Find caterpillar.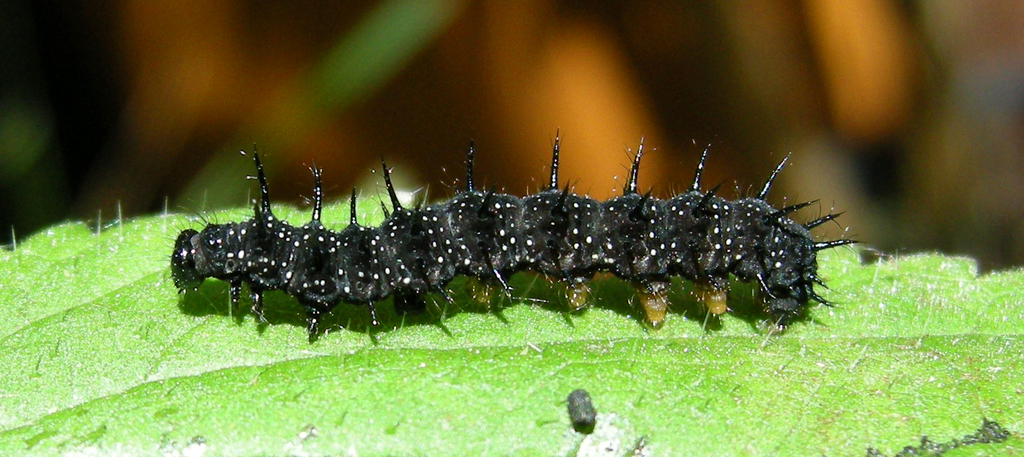
left=160, top=139, right=868, bottom=335.
